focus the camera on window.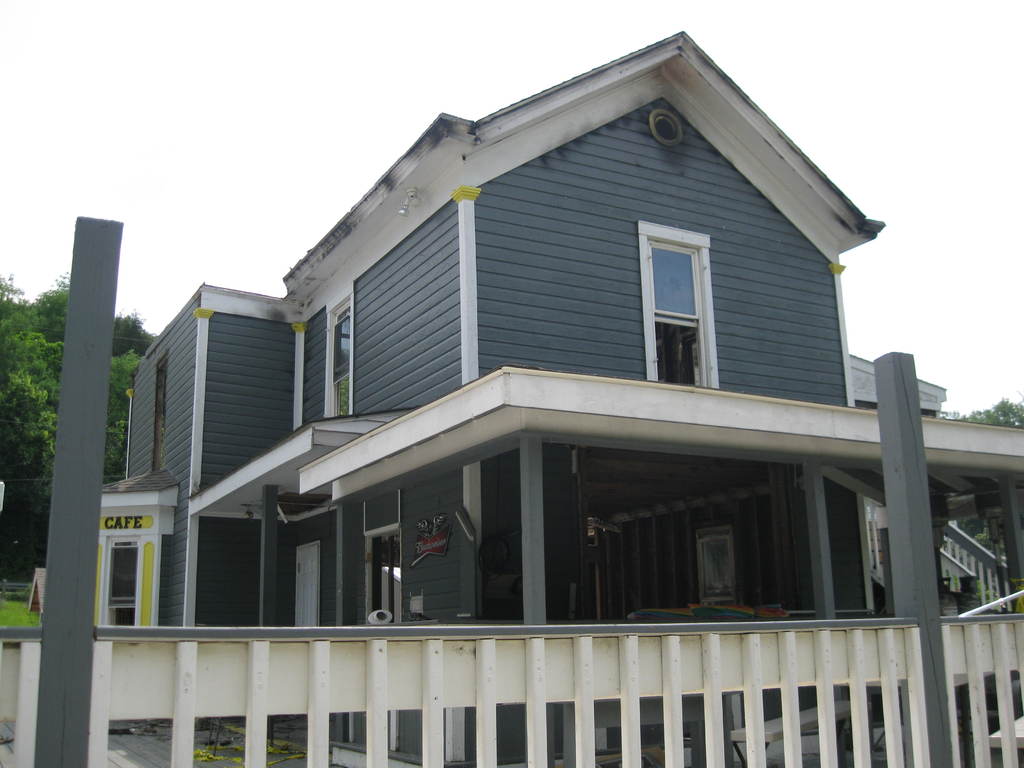
Focus region: [left=324, top=286, right=355, bottom=419].
